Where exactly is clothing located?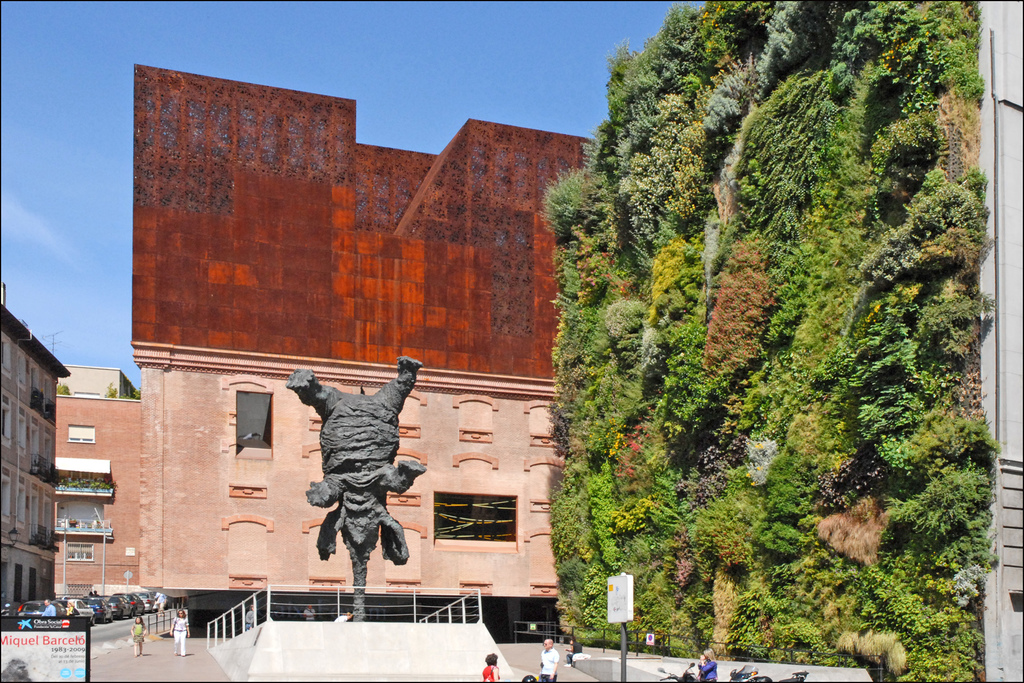
Its bounding box is {"x1": 243, "y1": 609, "x2": 255, "y2": 627}.
